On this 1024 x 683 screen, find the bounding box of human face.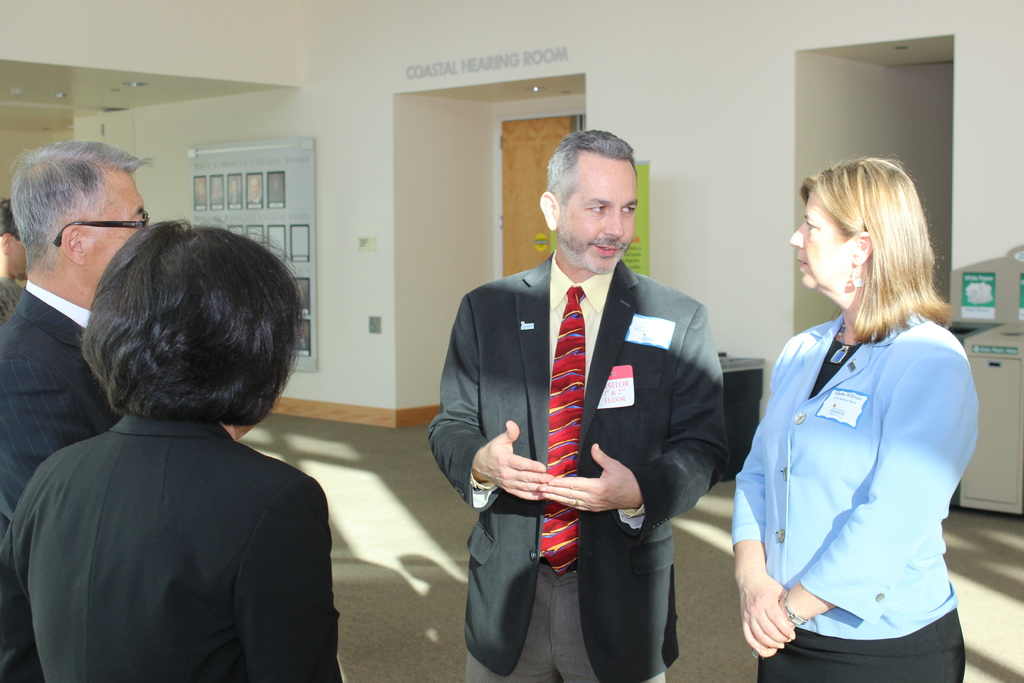
Bounding box: (87, 178, 150, 279).
